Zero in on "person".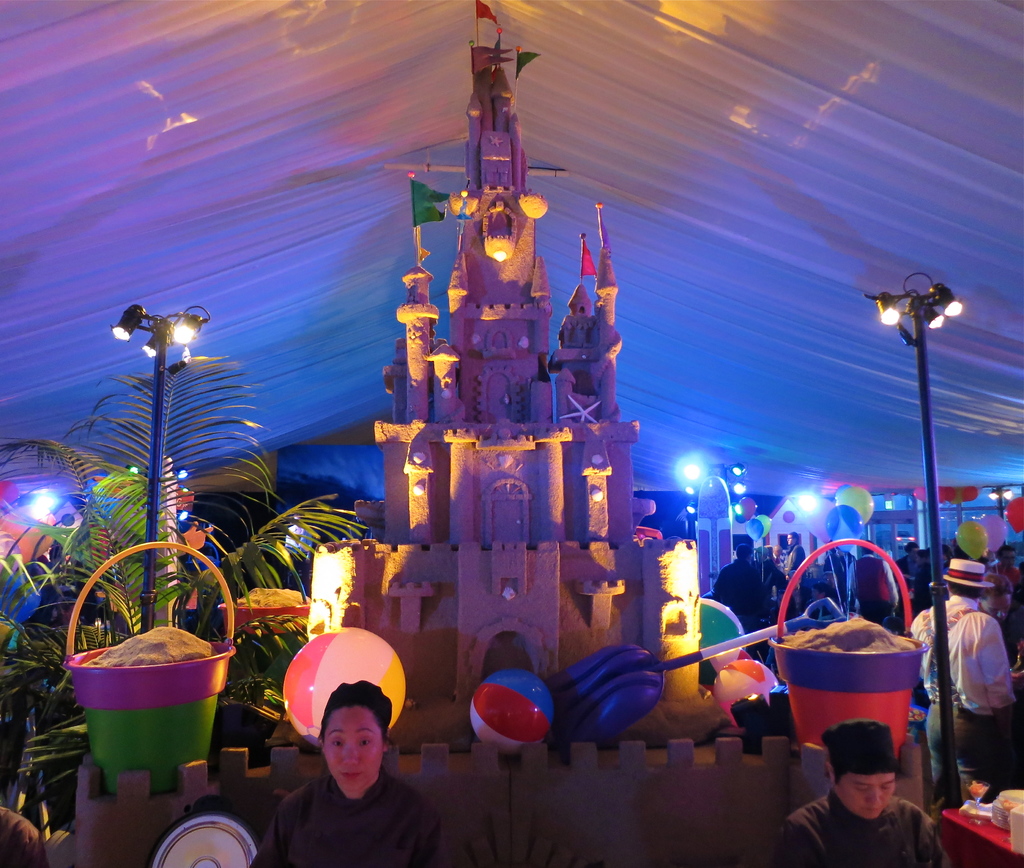
Zeroed in: Rect(906, 558, 1023, 799).
